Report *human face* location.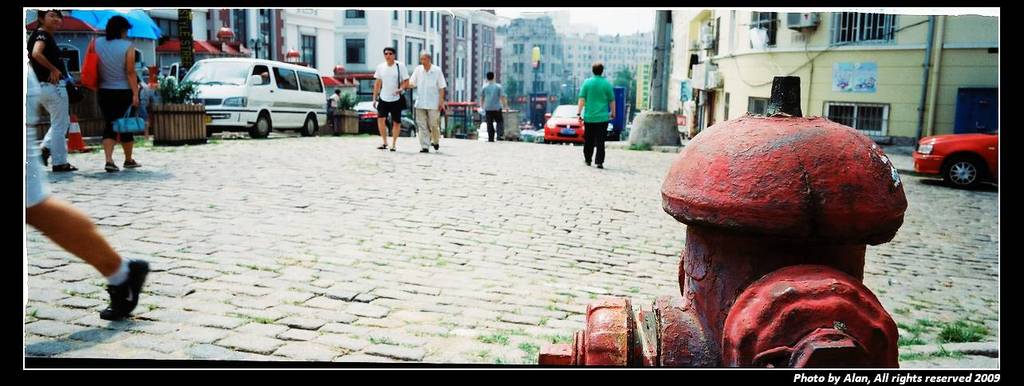
Report: crop(384, 49, 393, 64).
